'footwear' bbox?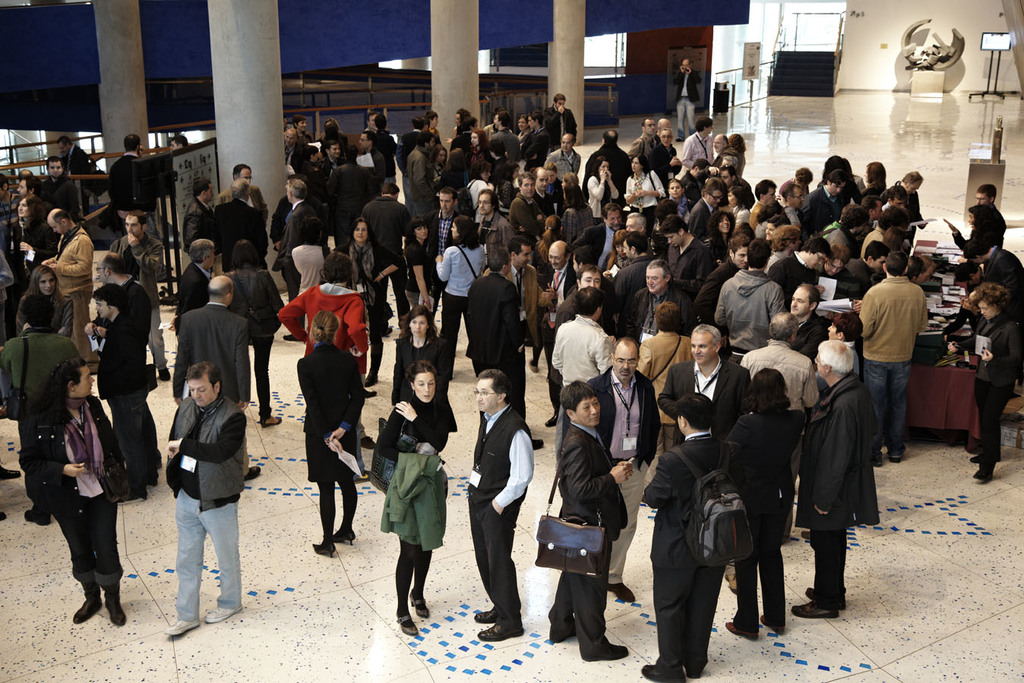
[638,668,684,682]
